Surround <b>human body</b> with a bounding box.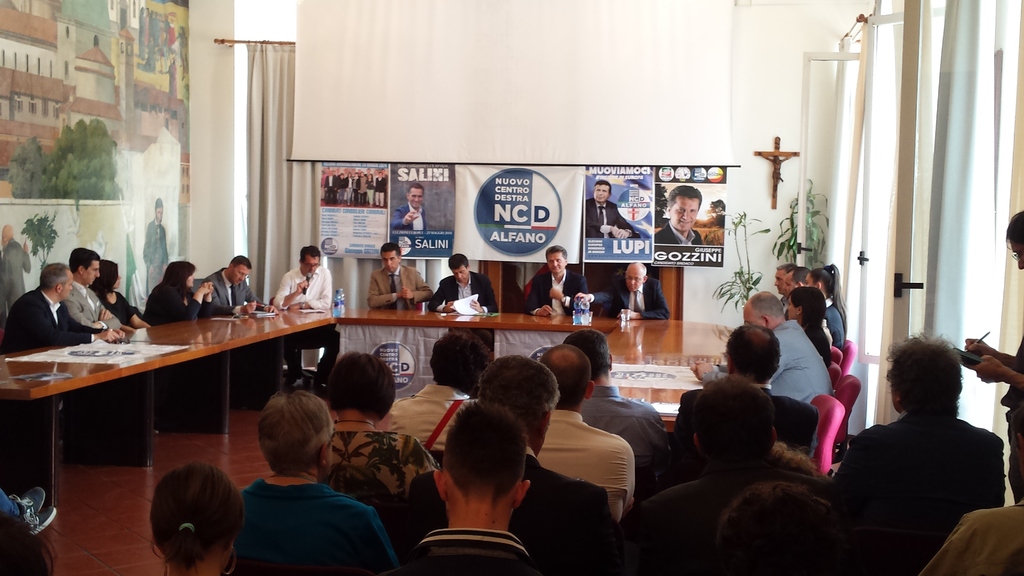
(x1=429, y1=272, x2=501, y2=349).
